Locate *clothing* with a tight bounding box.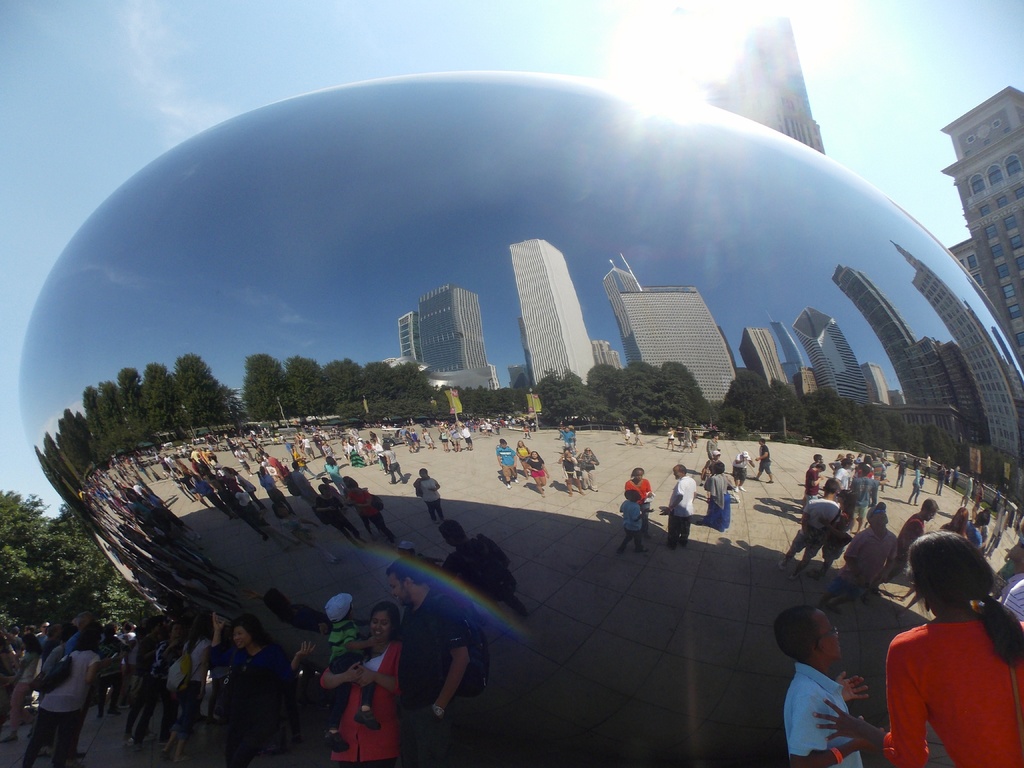
{"left": 619, "top": 495, "right": 651, "bottom": 543}.
